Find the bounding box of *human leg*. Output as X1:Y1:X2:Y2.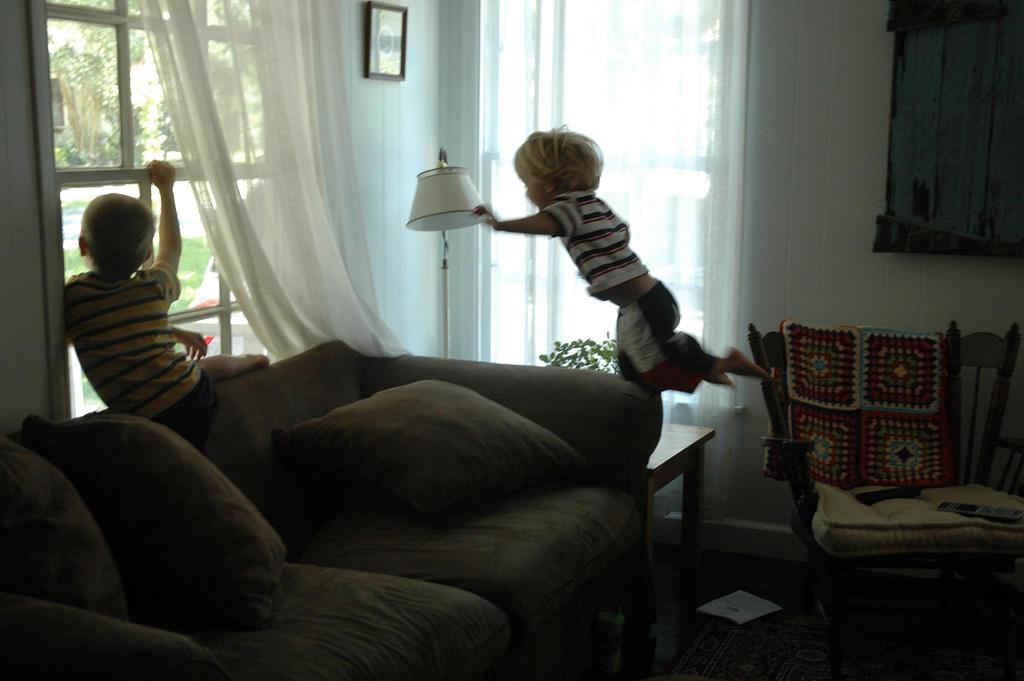
616:287:769:389.
